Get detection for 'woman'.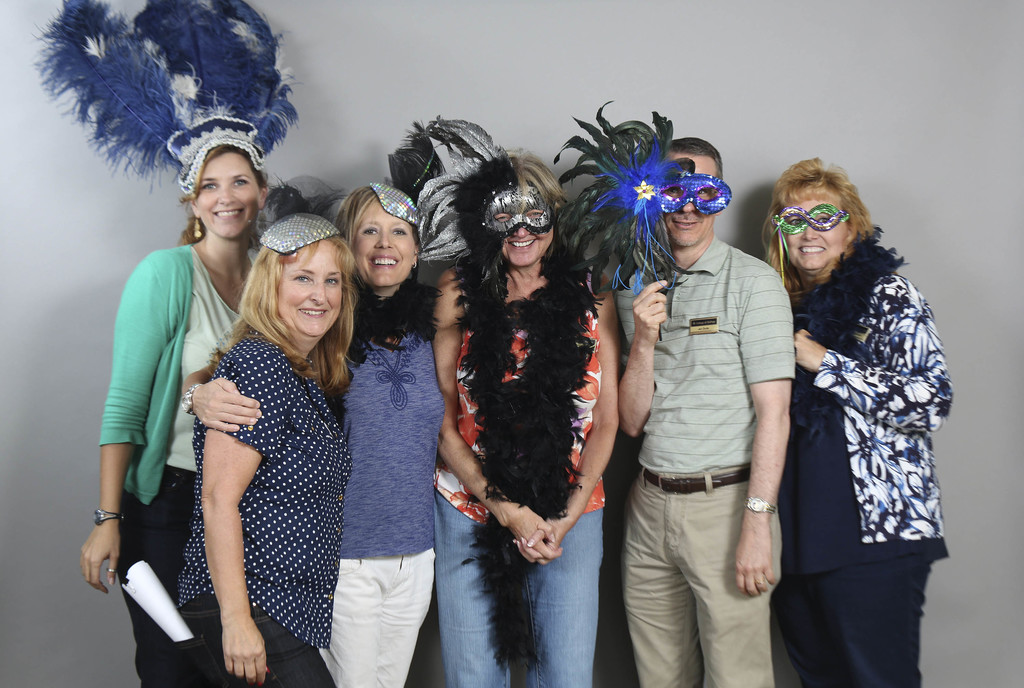
Detection: 431,156,620,687.
